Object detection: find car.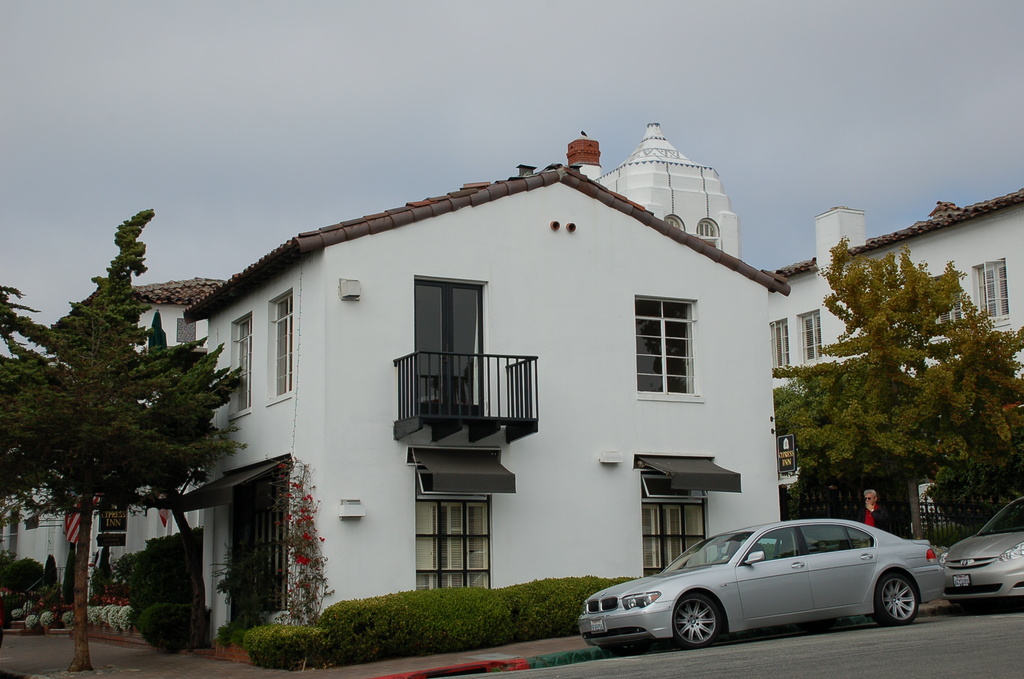
box=[578, 519, 942, 649].
